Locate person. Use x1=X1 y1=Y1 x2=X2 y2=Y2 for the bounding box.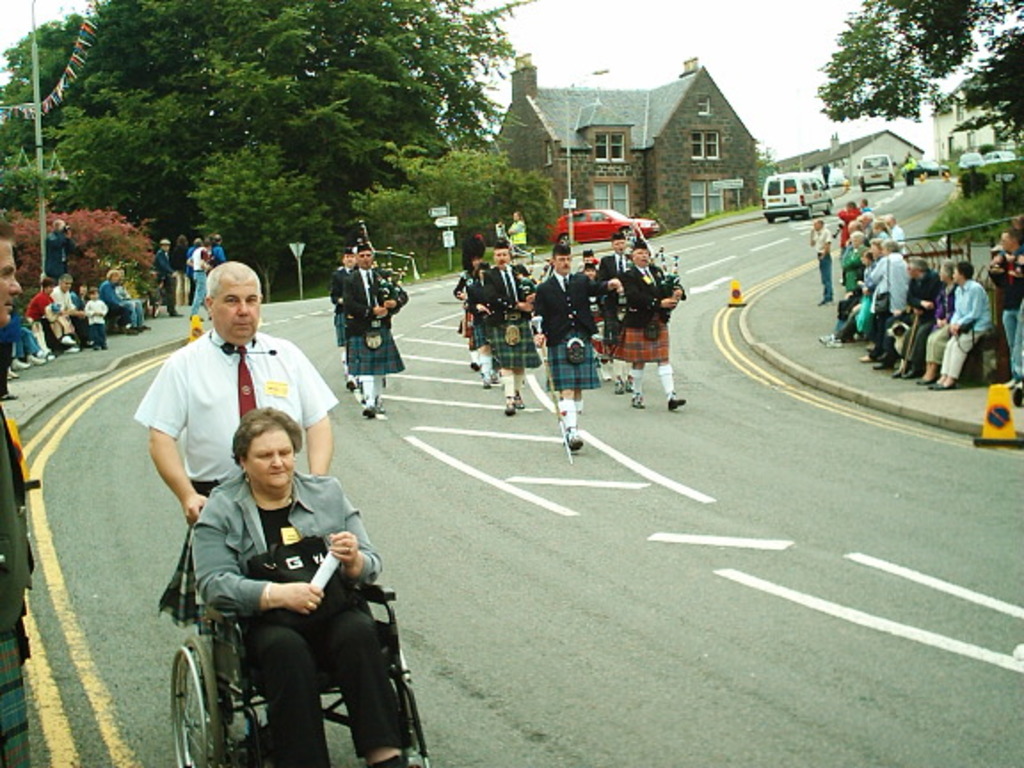
x1=983 y1=228 x2=1022 y2=382.
